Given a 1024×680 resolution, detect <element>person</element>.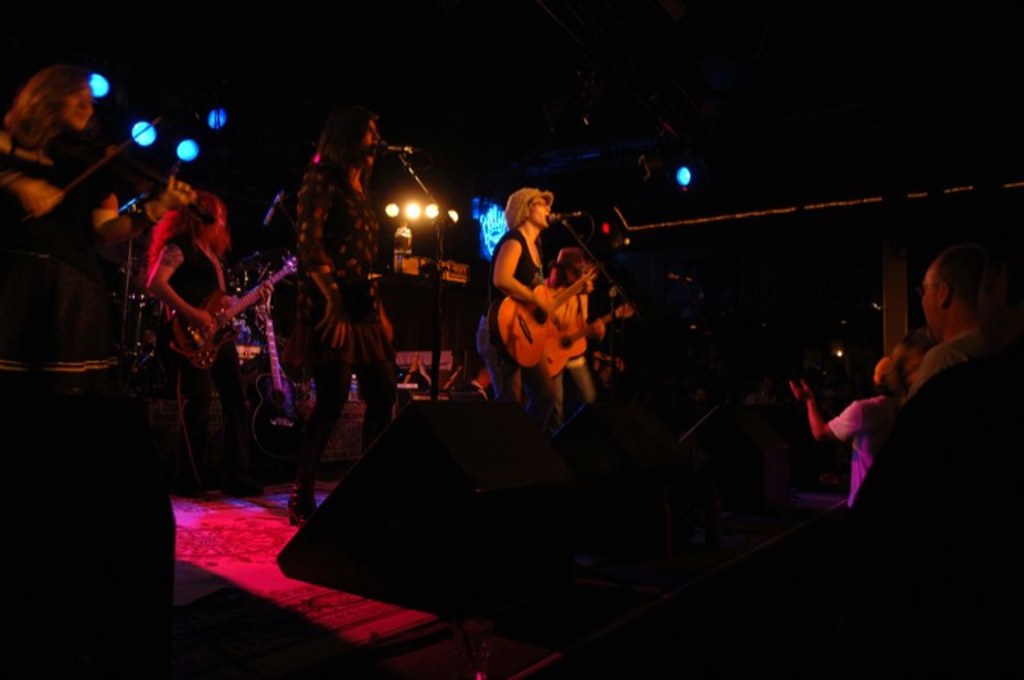
bbox(790, 346, 910, 506).
